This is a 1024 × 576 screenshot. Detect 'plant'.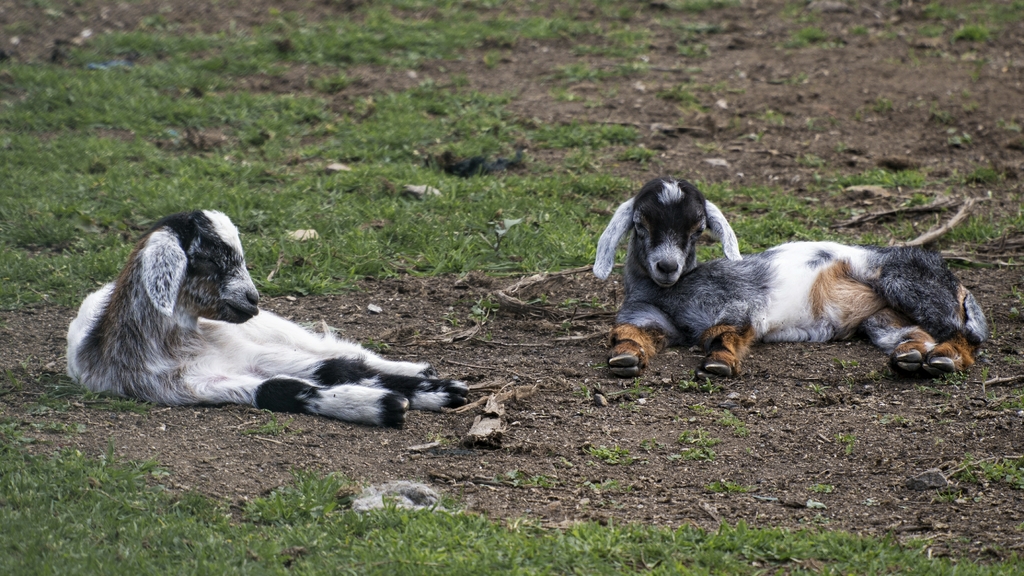
BBox(447, 318, 458, 326).
